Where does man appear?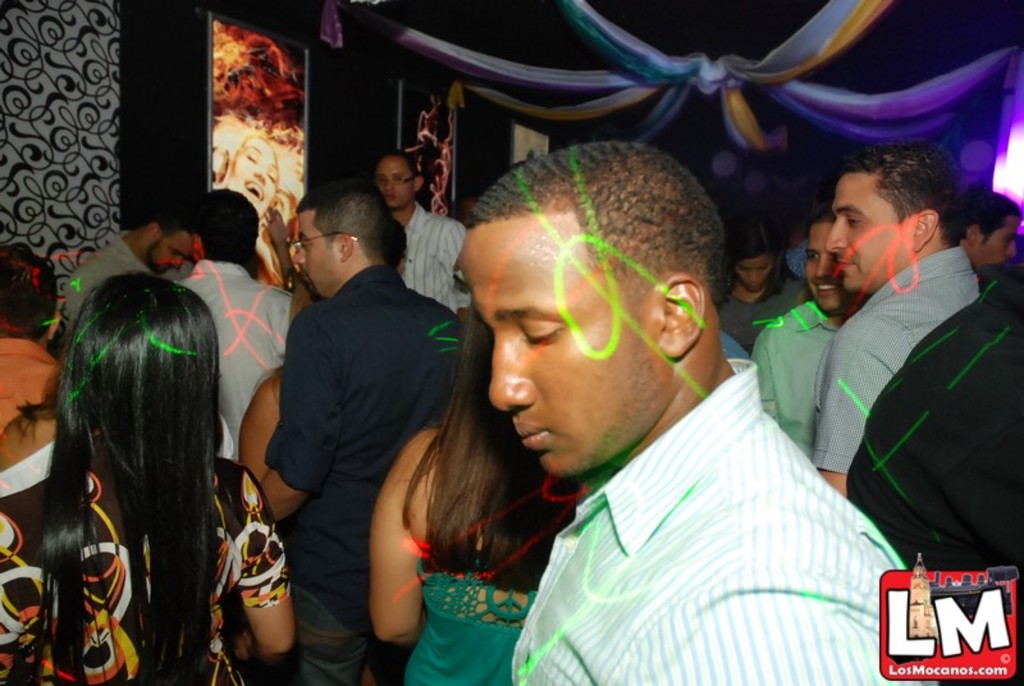
Appears at region(371, 150, 476, 312).
